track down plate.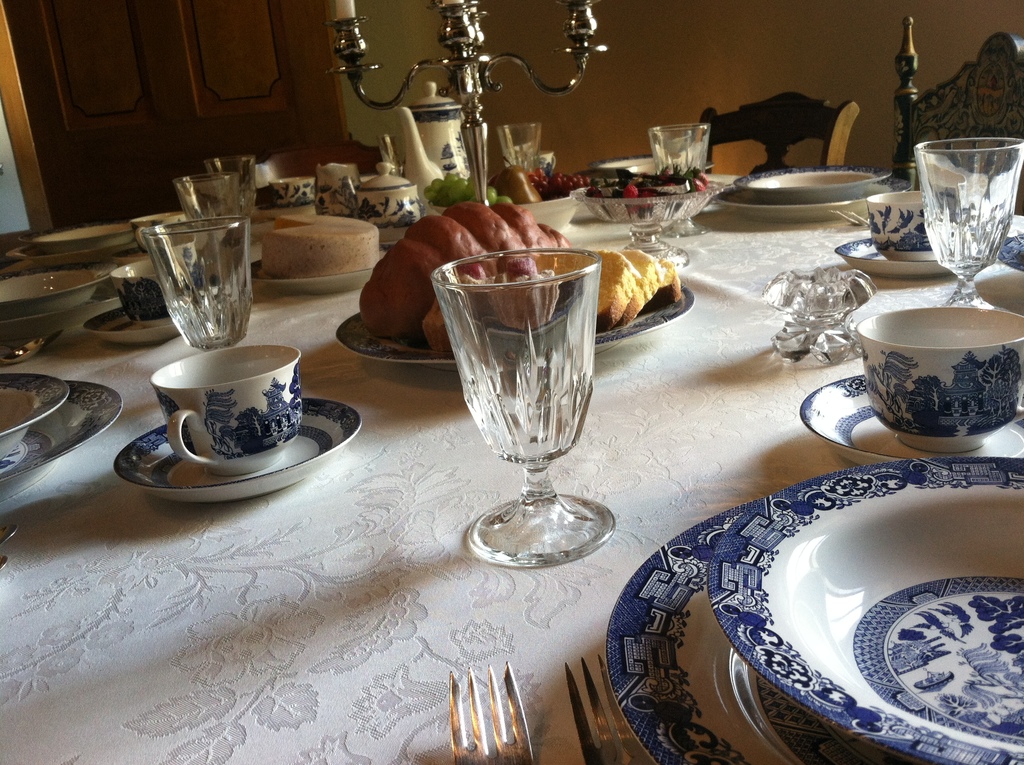
Tracked to select_region(250, 266, 374, 297).
